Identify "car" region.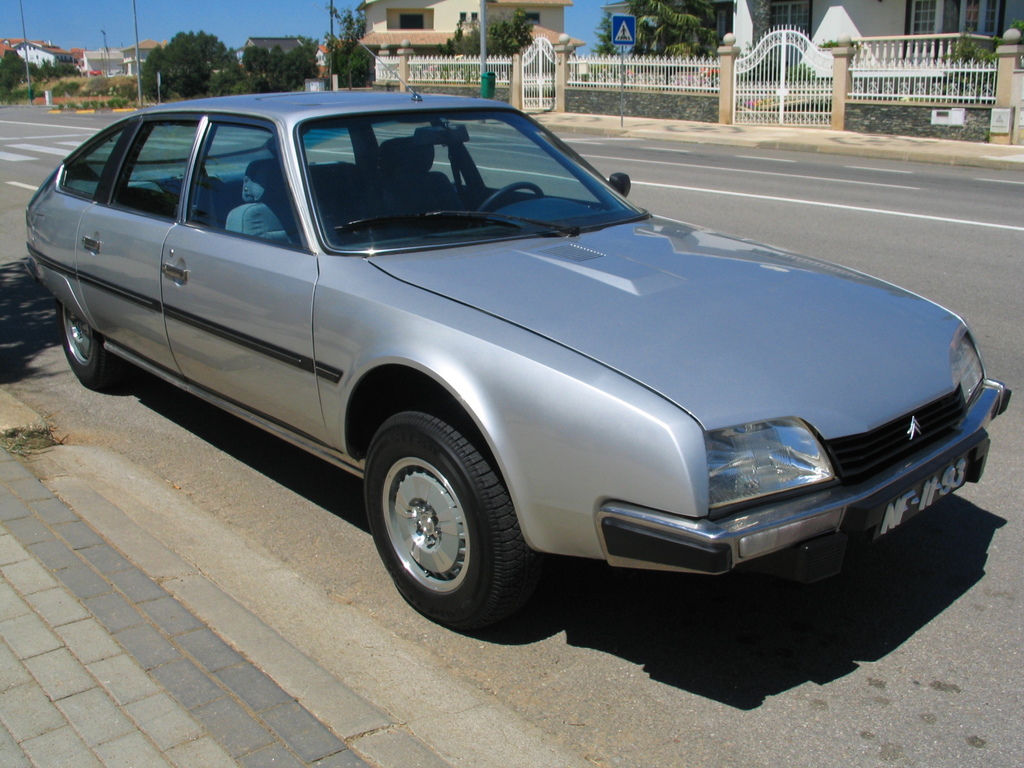
Region: region(17, 68, 1023, 641).
